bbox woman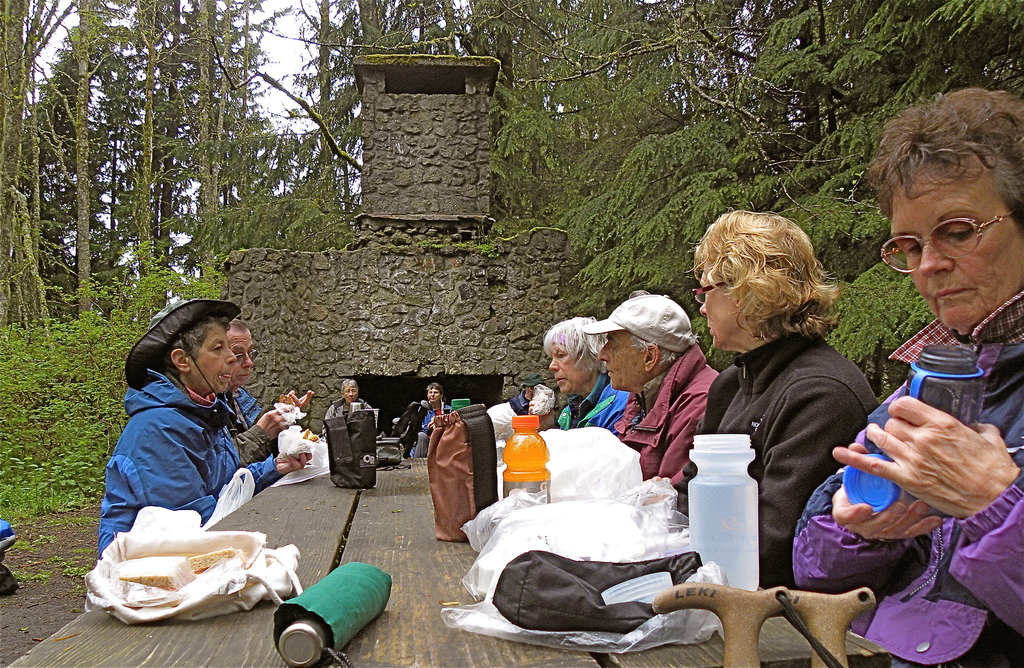
region(691, 188, 896, 591)
